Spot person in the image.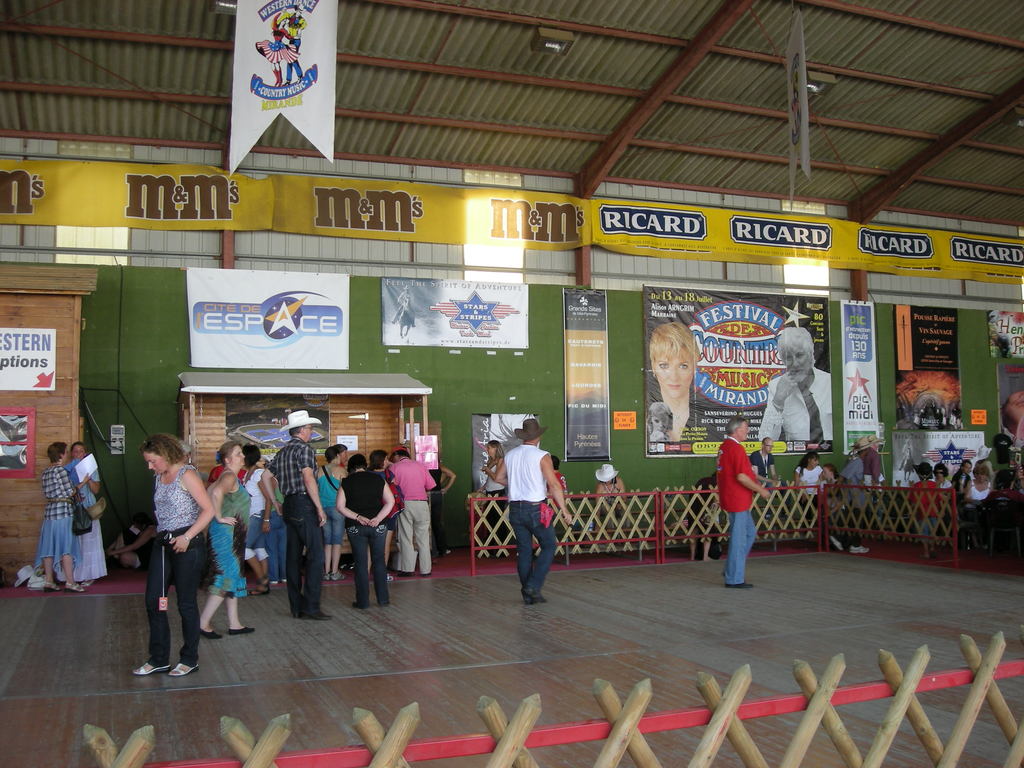
person found at pyautogui.locateOnScreen(269, 403, 332, 625).
